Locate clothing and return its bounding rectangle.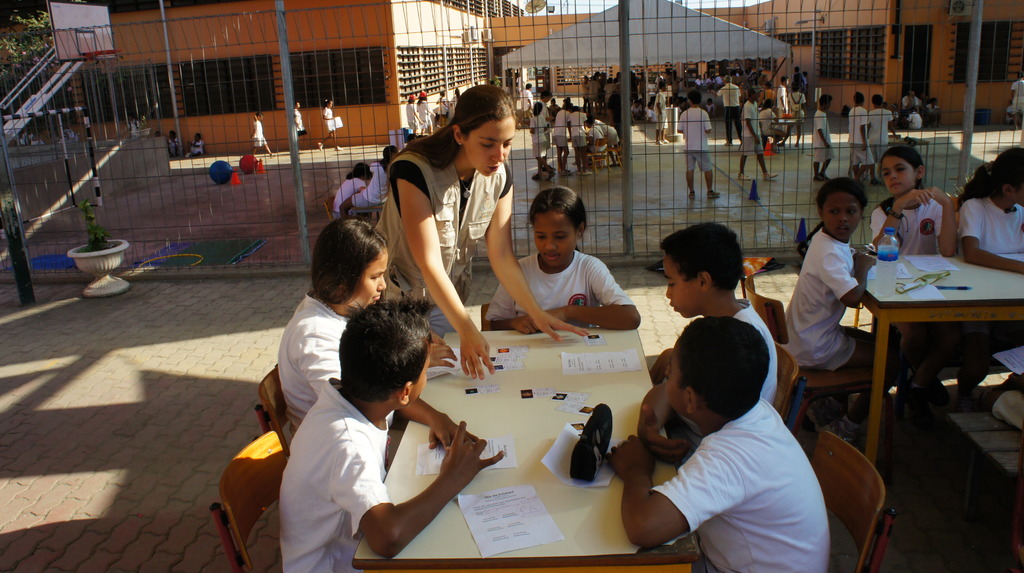
(left=870, top=197, right=950, bottom=260).
